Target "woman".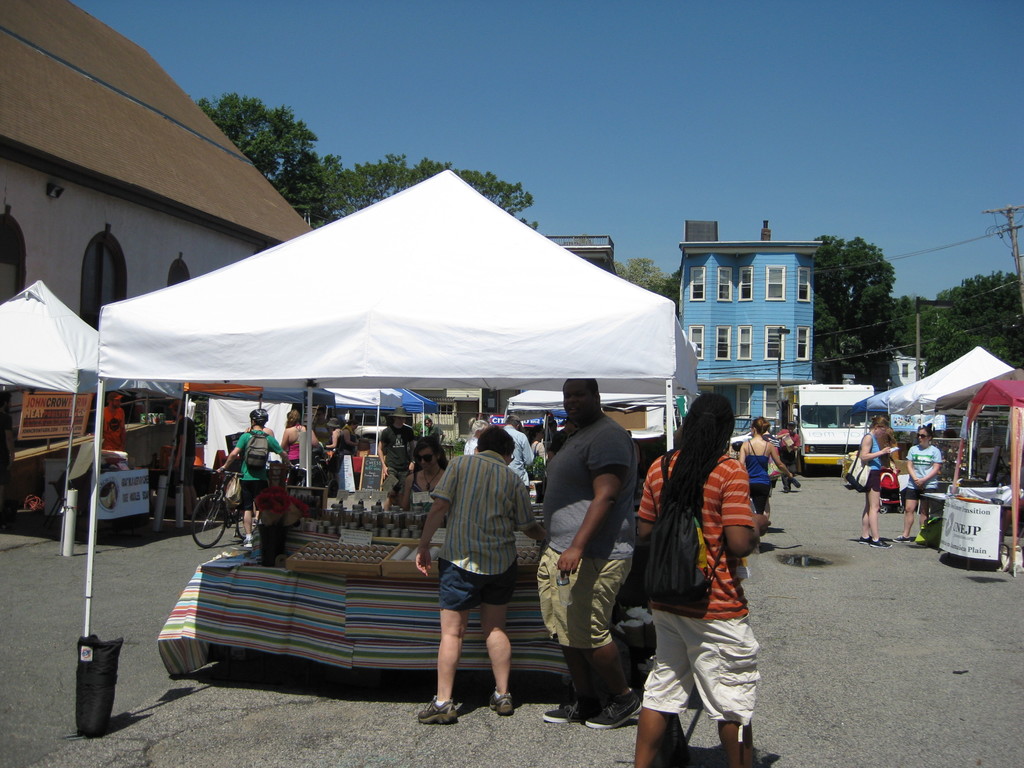
Target region: [x1=895, y1=422, x2=941, y2=545].
